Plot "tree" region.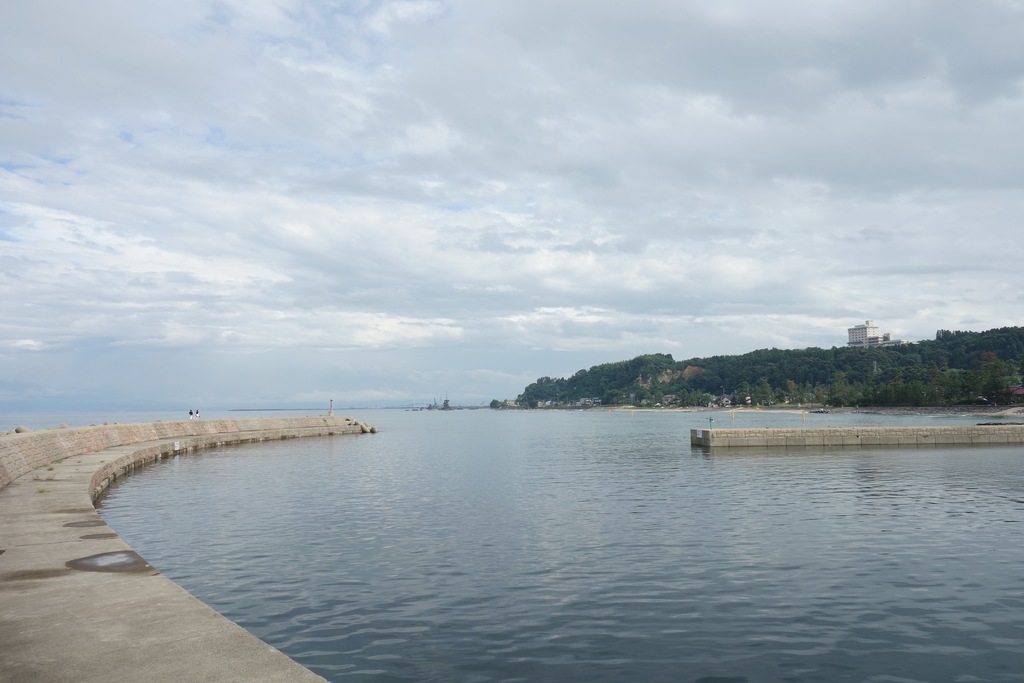
Plotted at 442/398/449/406.
